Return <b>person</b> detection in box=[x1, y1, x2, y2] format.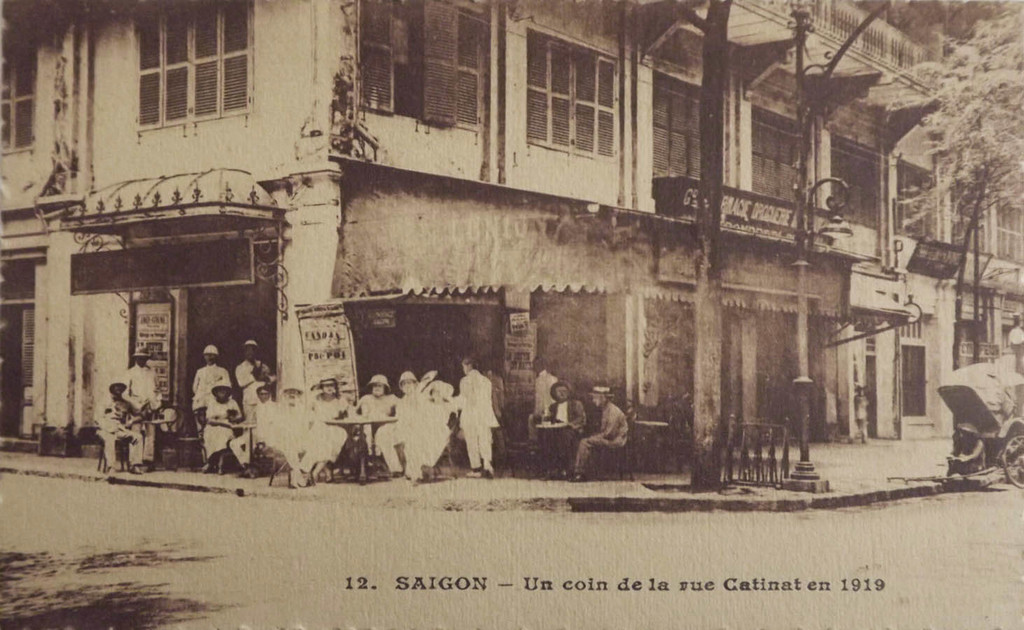
box=[358, 374, 389, 465].
